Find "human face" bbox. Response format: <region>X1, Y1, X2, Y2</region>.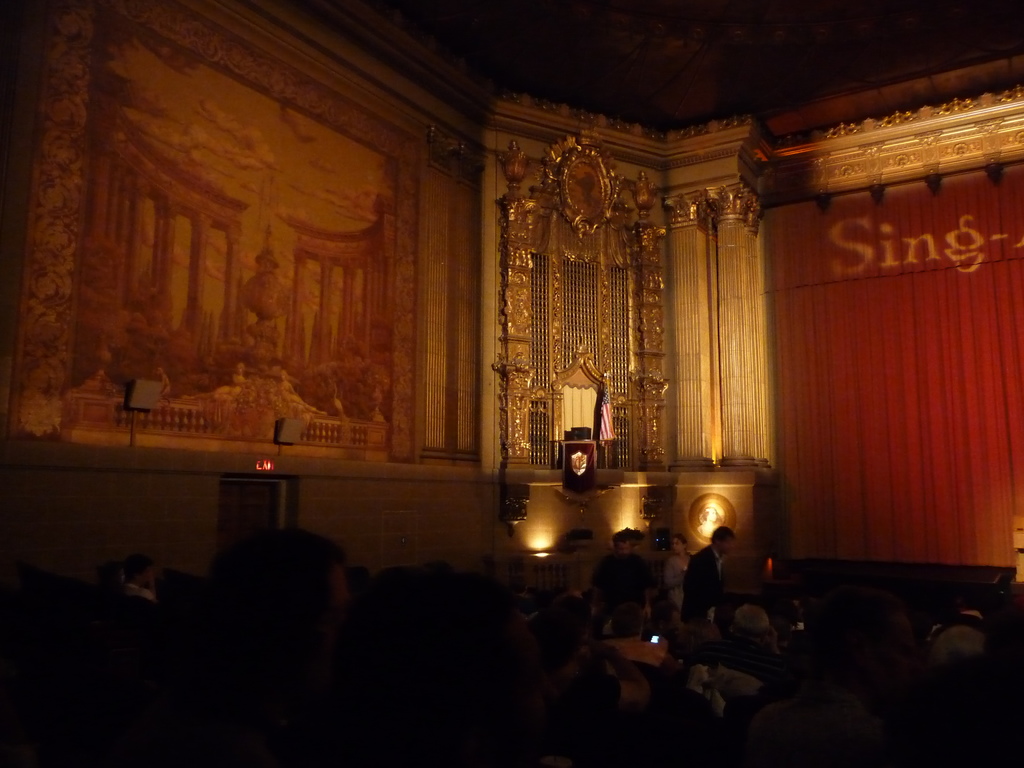
<region>723, 541, 733, 550</region>.
